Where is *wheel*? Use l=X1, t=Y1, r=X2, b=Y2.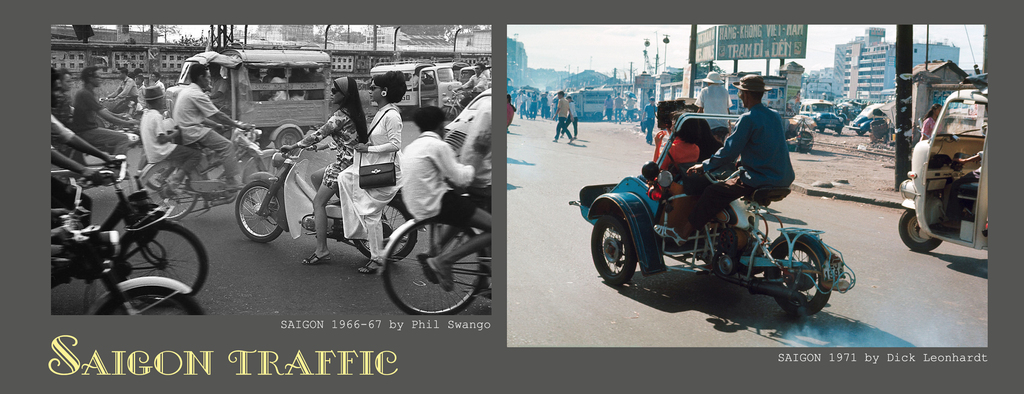
l=353, t=200, r=420, b=260.
